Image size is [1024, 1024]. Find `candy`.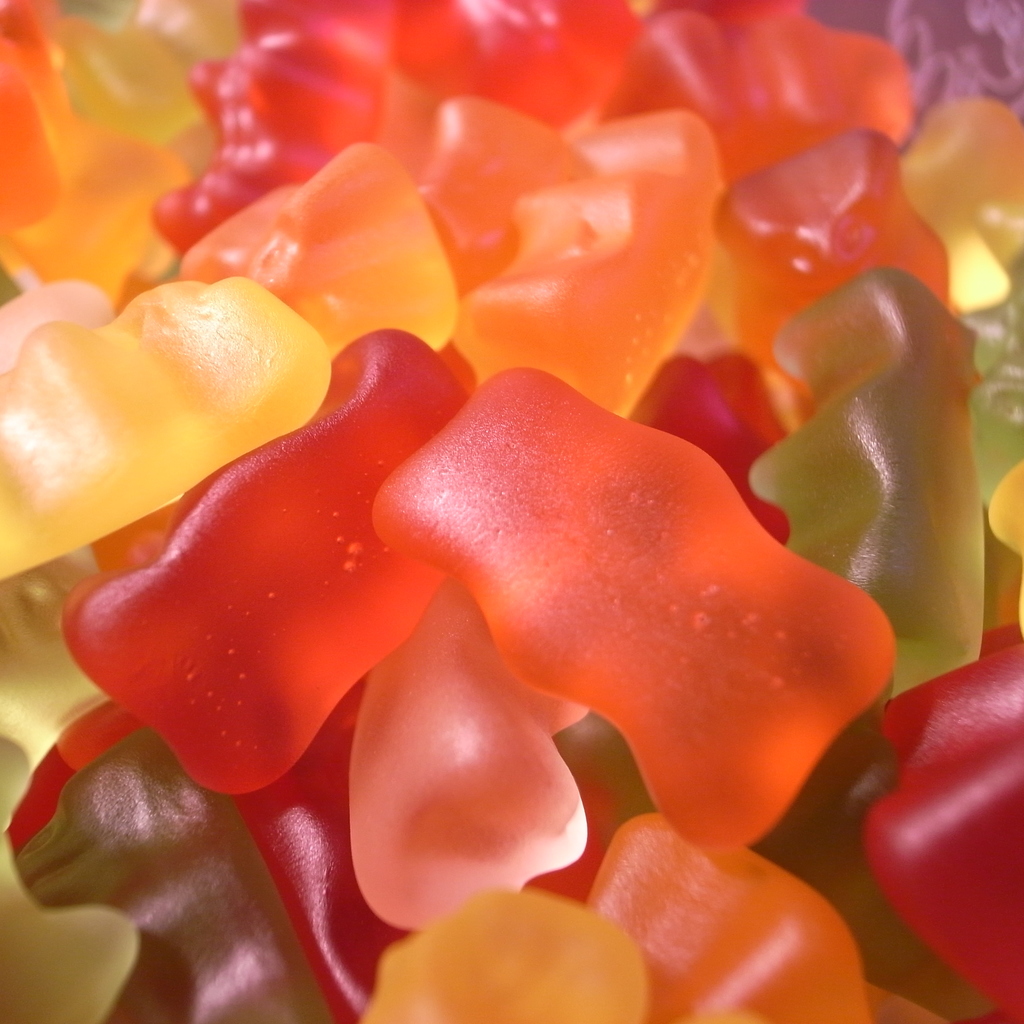
{"left": 0, "top": 0, "right": 1023, "bottom": 1023}.
